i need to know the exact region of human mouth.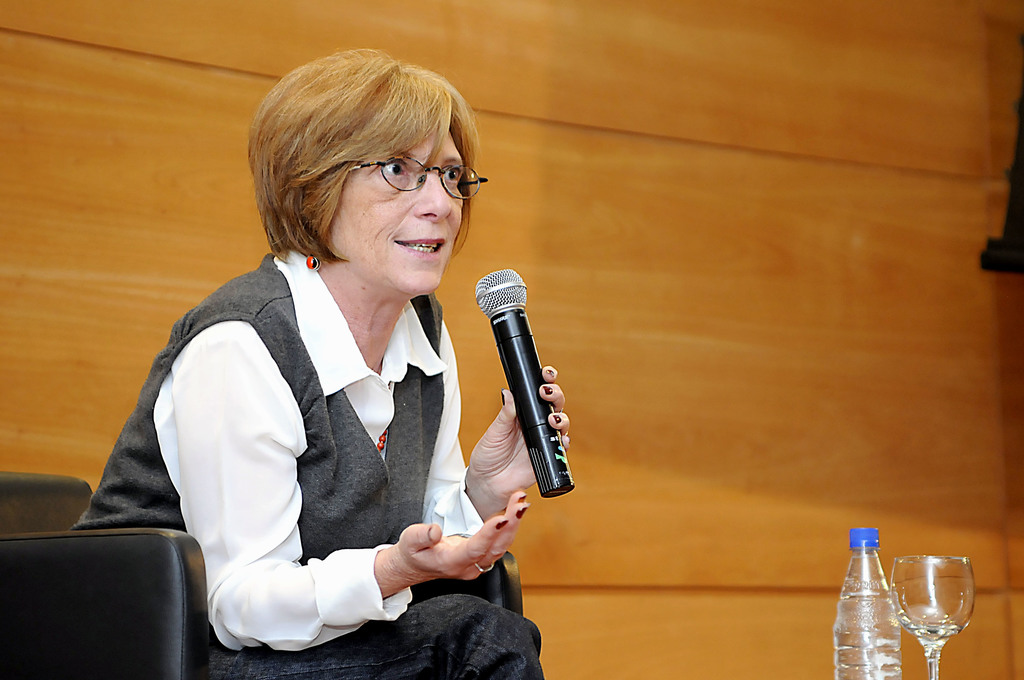
Region: x1=392 y1=237 x2=445 y2=259.
